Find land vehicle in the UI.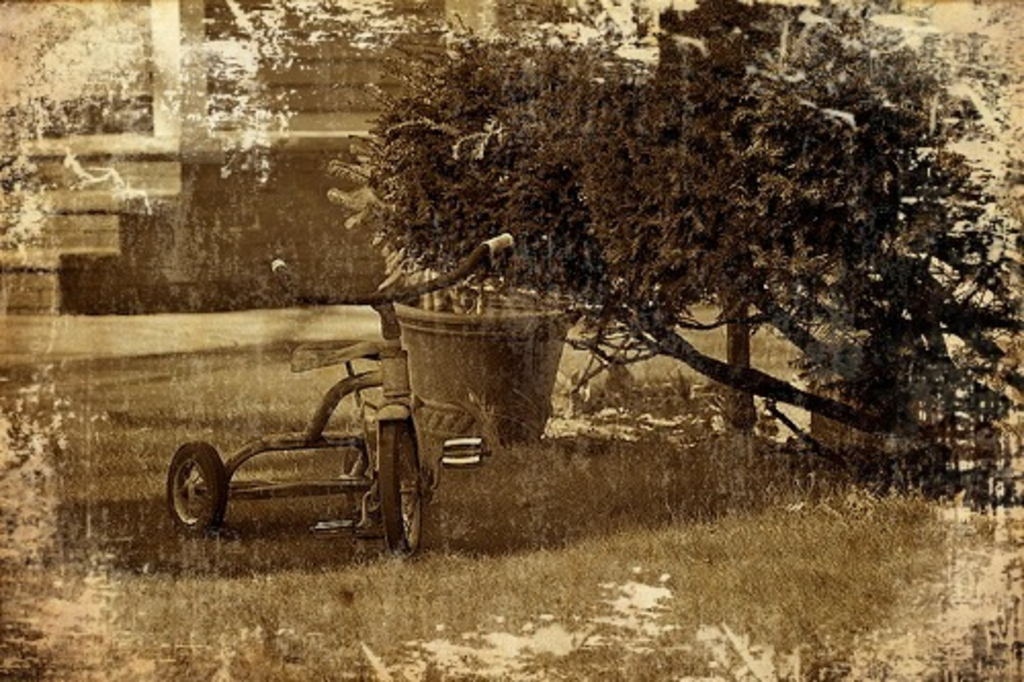
UI element at [150,301,543,557].
